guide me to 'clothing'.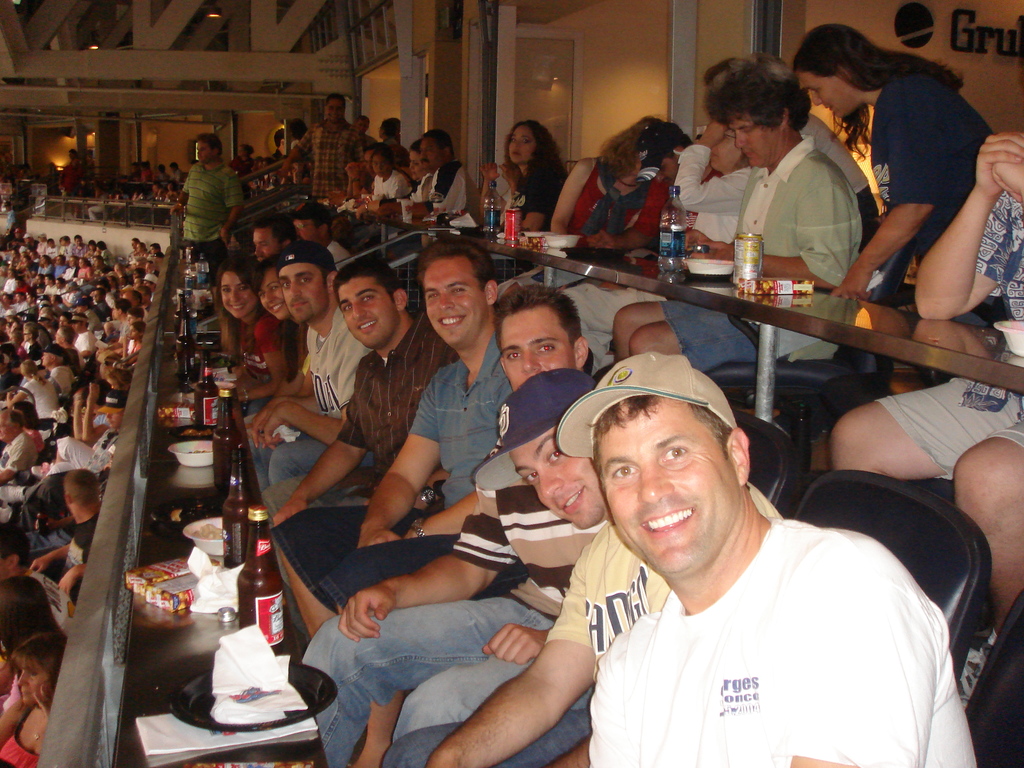
Guidance: box=[297, 461, 632, 725].
